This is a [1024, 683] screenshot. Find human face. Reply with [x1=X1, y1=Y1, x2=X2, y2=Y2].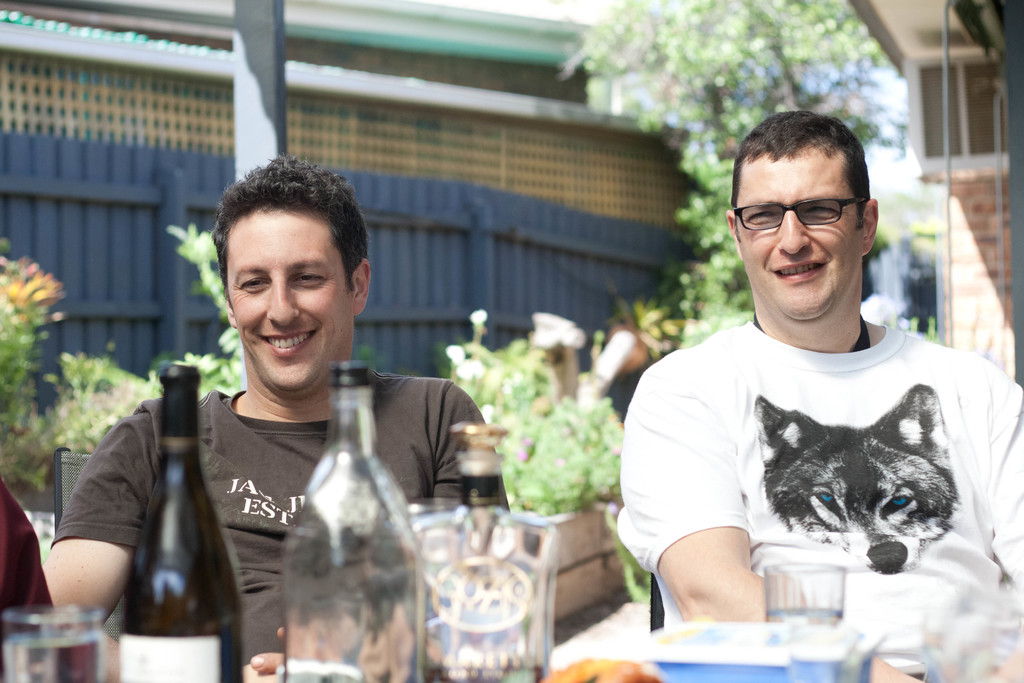
[x1=228, y1=209, x2=351, y2=391].
